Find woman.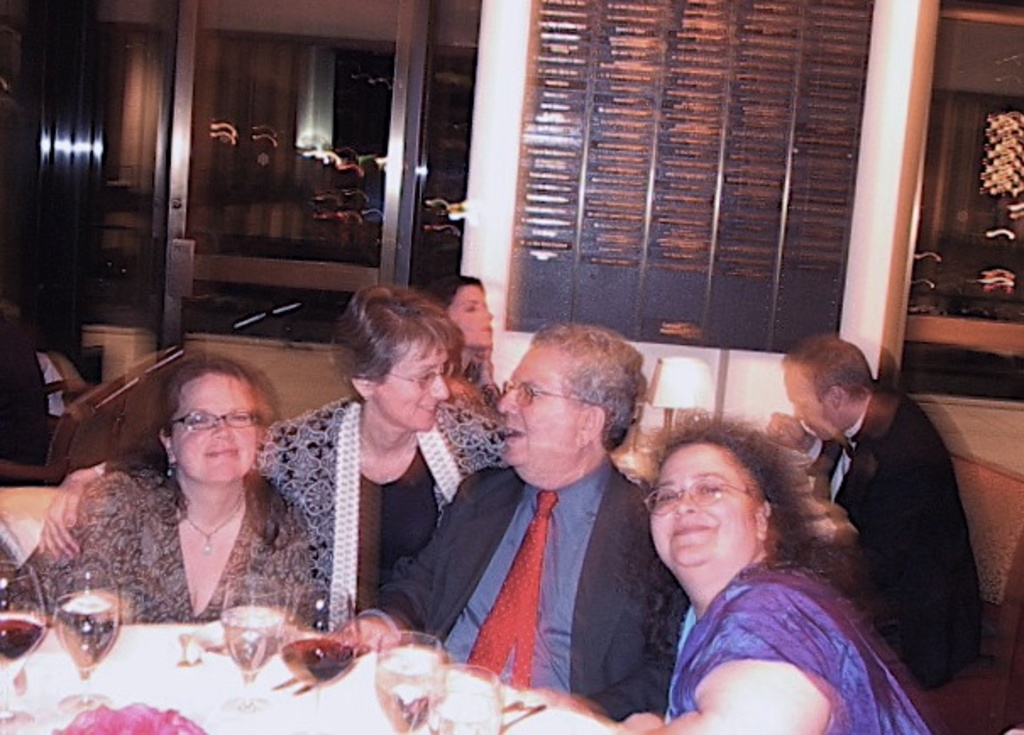
box=[54, 285, 513, 628].
